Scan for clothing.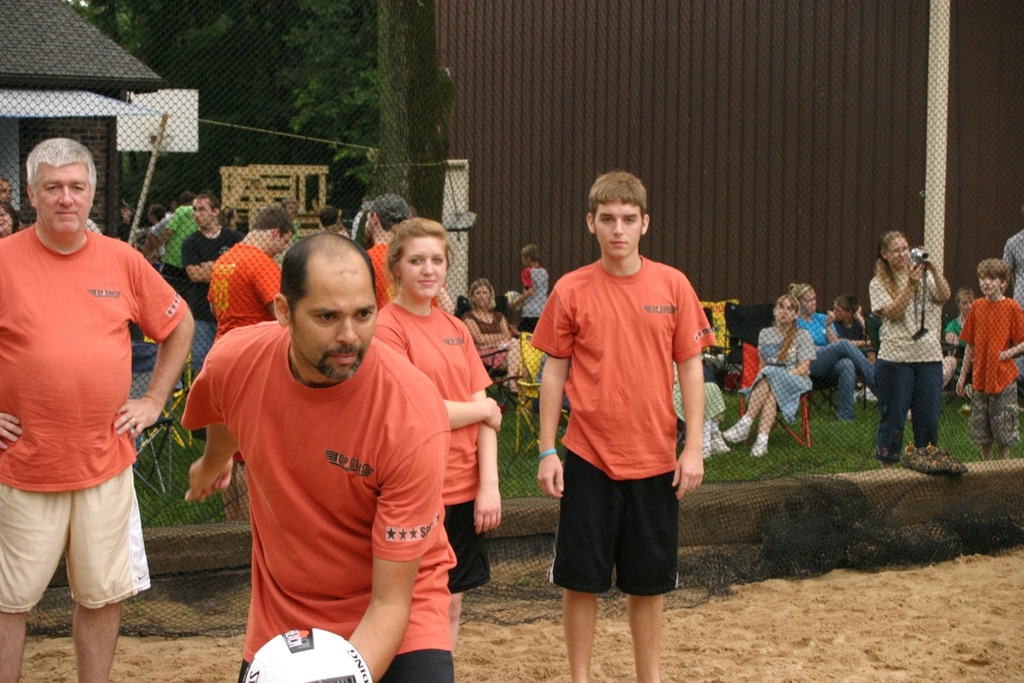
Scan result: (840, 318, 864, 356).
